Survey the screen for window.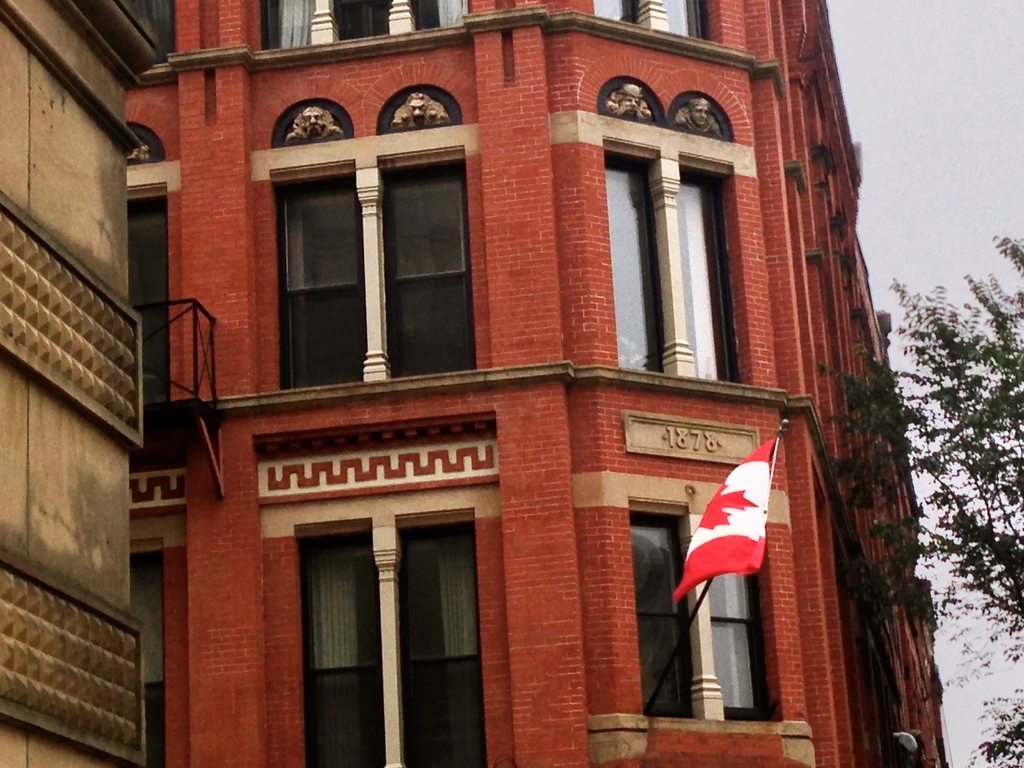
Survey found: bbox=[680, 166, 738, 385].
